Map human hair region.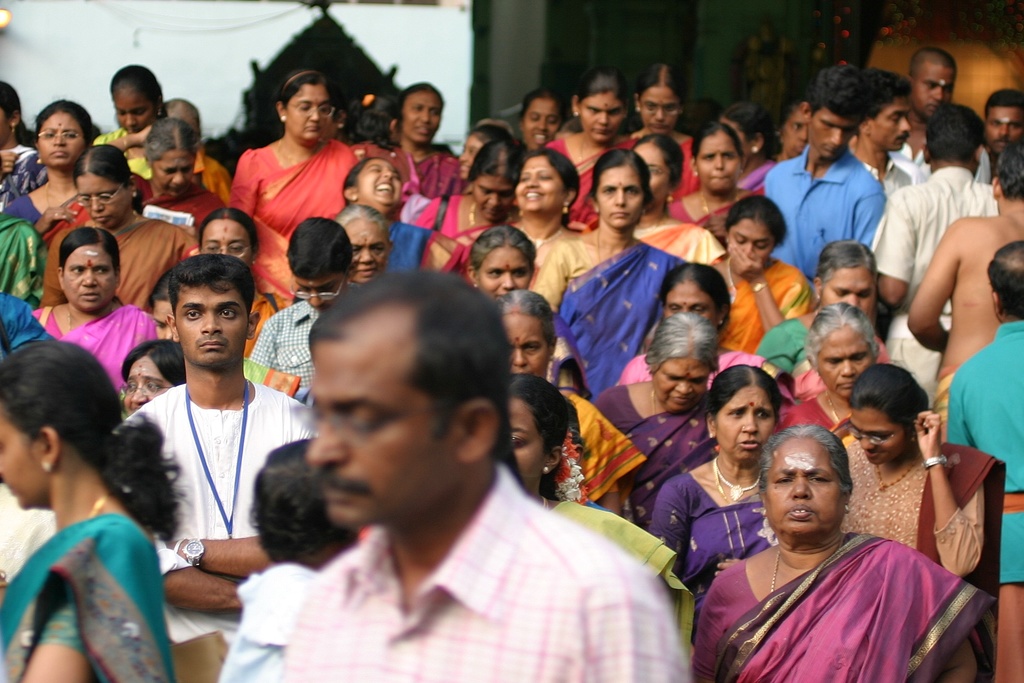
Mapped to box=[336, 202, 394, 232].
